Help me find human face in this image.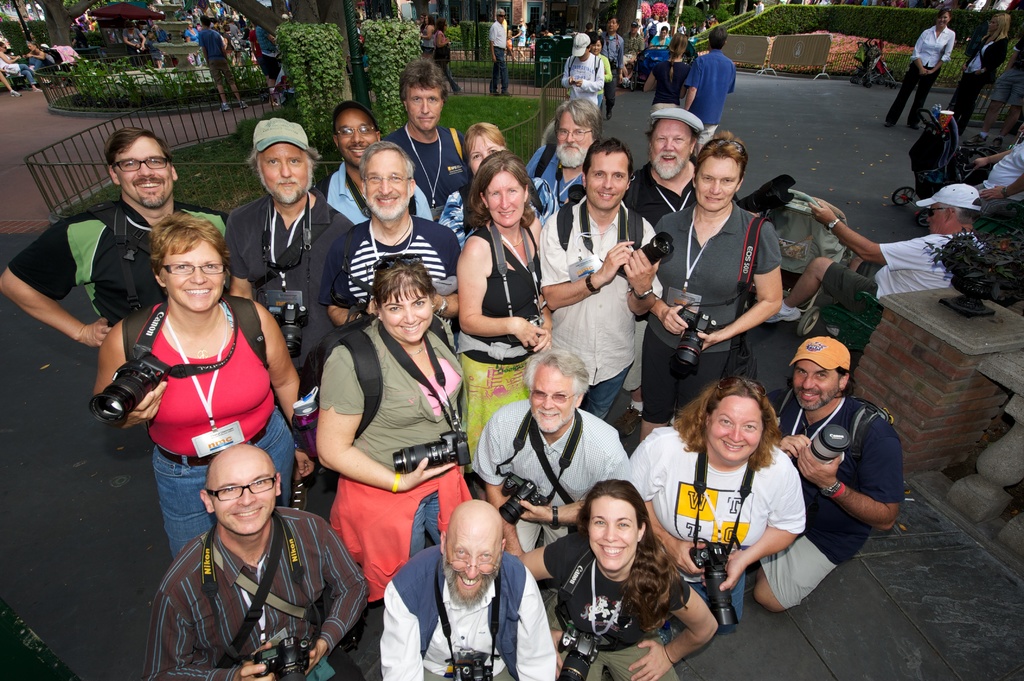
Found it: (x1=530, y1=371, x2=573, y2=432).
